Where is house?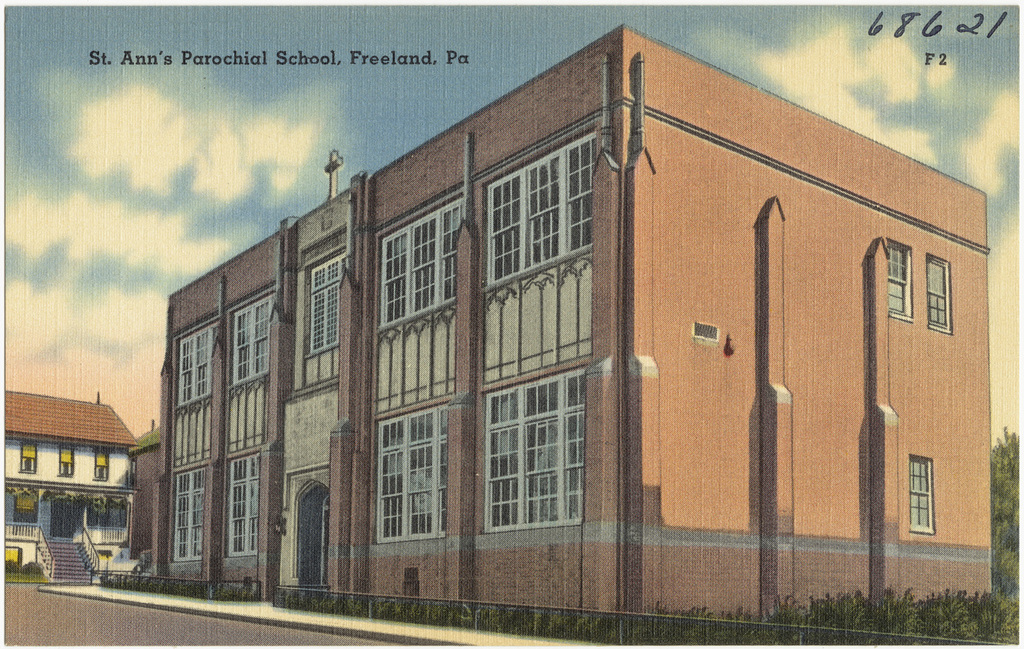
x1=147, y1=27, x2=979, y2=648.
